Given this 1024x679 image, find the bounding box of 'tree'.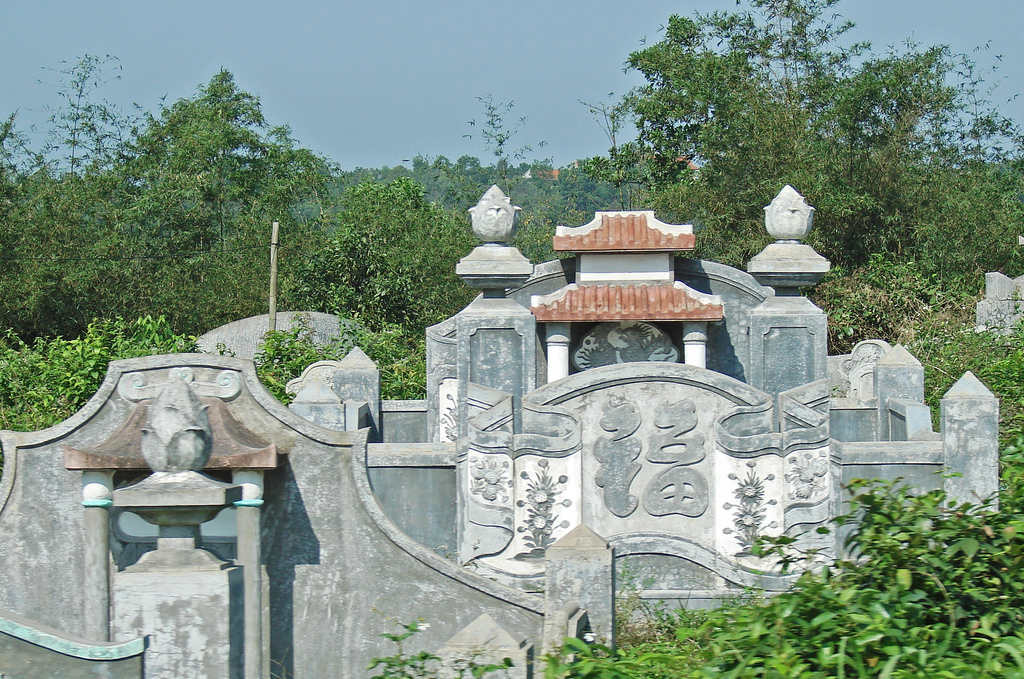
<region>570, 0, 986, 262</region>.
